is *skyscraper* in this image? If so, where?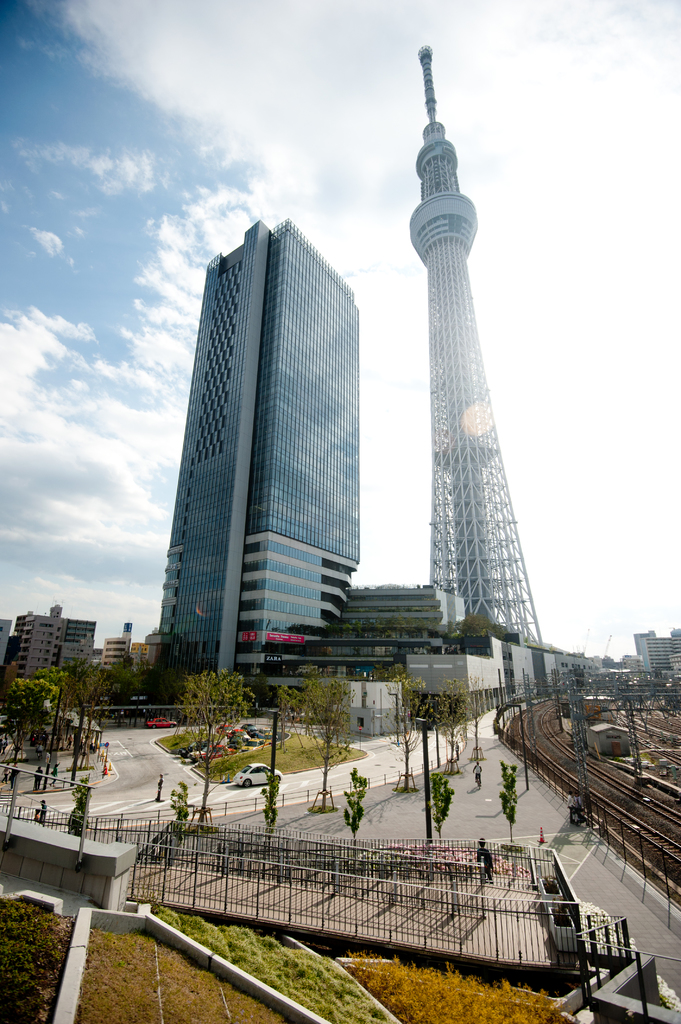
Yes, at (141, 188, 395, 689).
